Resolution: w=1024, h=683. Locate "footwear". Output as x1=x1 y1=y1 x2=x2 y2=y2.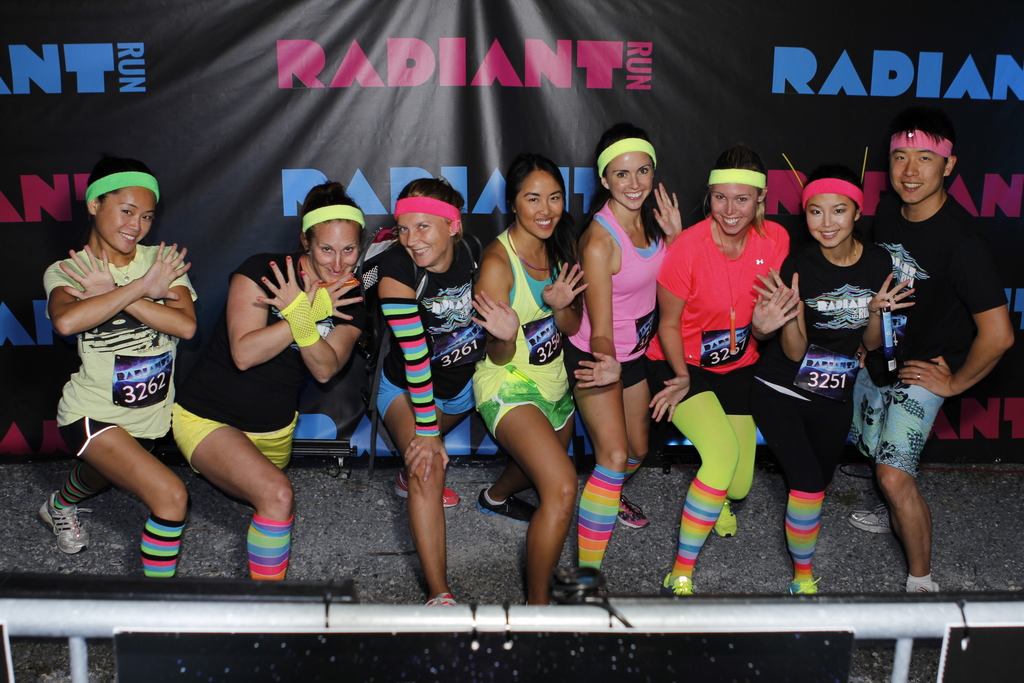
x1=424 y1=591 x2=452 y2=607.
